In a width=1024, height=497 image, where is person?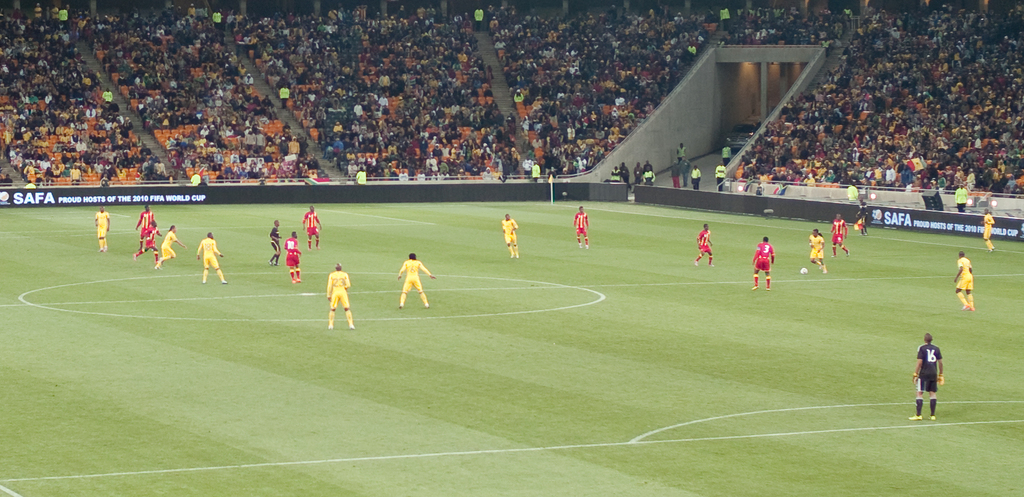
region(196, 236, 227, 285).
